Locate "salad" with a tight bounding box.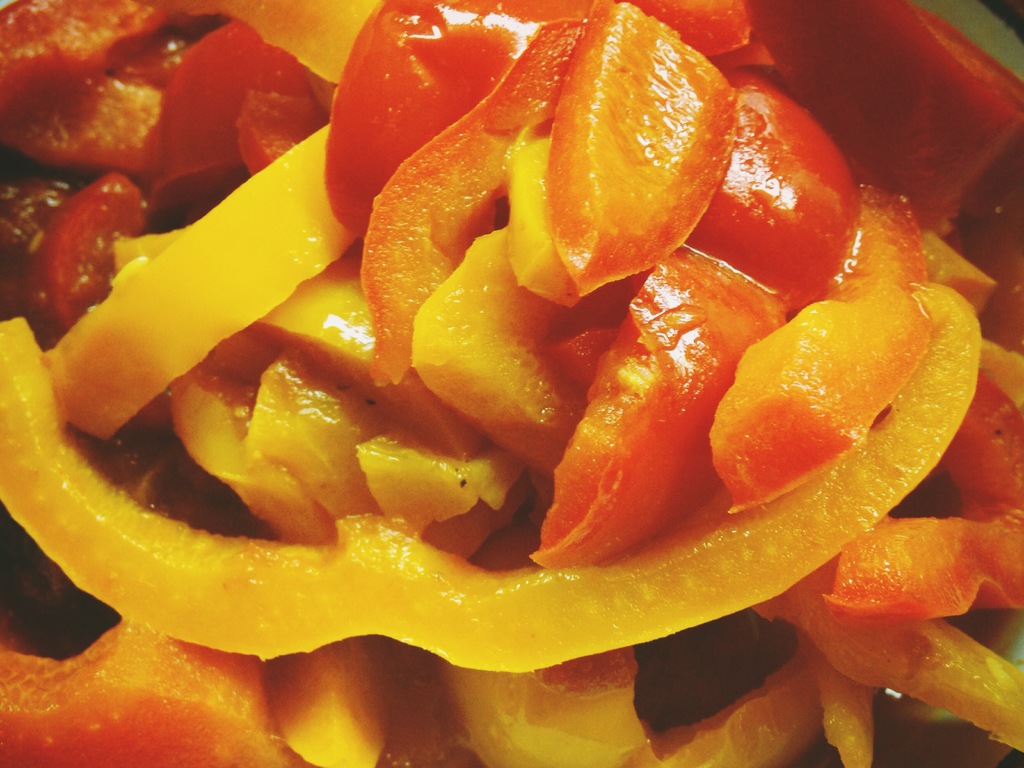
0/0/1023/767.
